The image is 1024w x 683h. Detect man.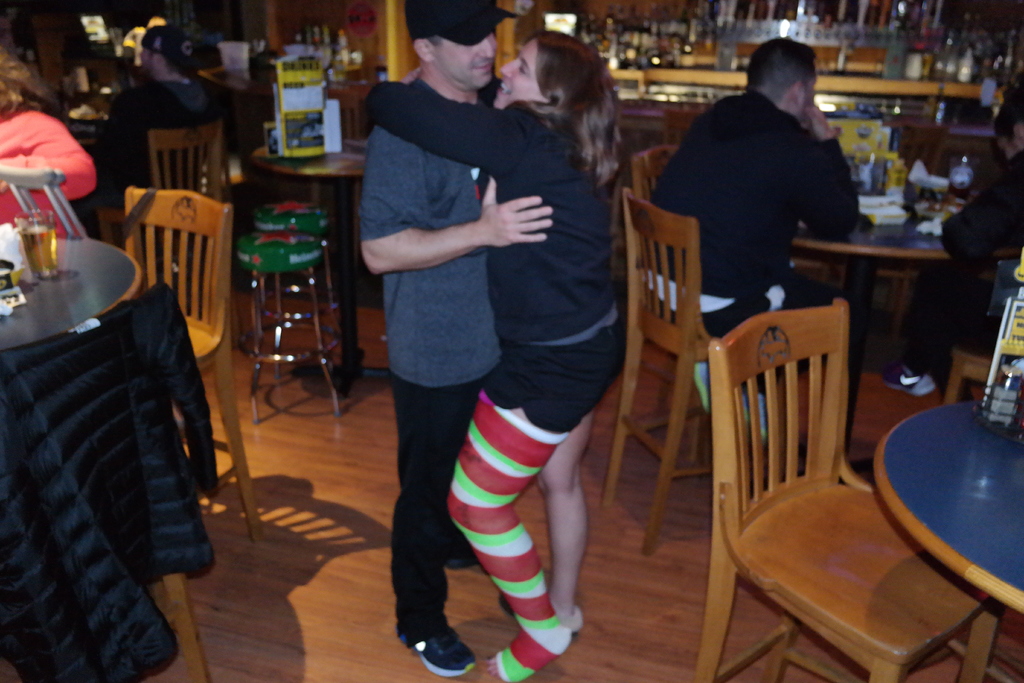
Detection: detection(92, 27, 234, 240).
